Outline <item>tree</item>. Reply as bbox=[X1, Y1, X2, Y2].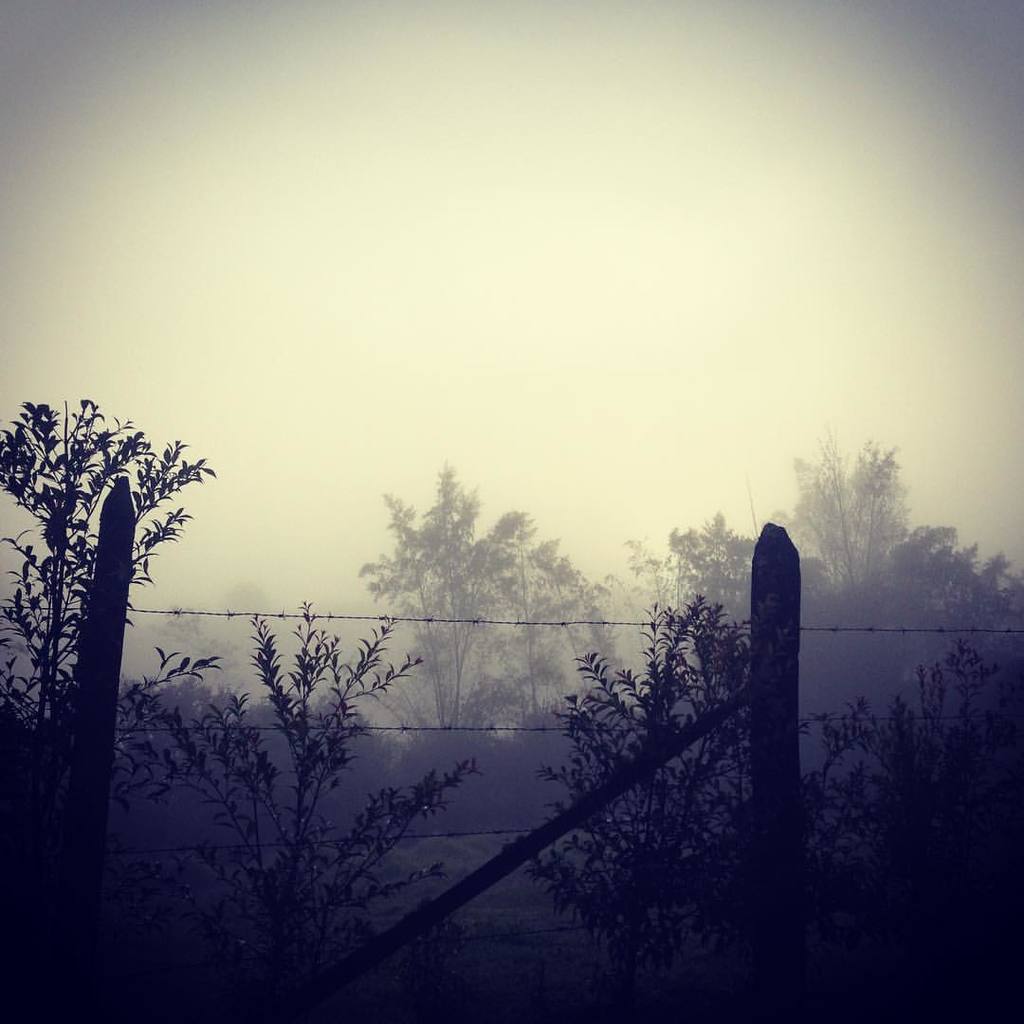
bbox=[147, 601, 449, 1023].
